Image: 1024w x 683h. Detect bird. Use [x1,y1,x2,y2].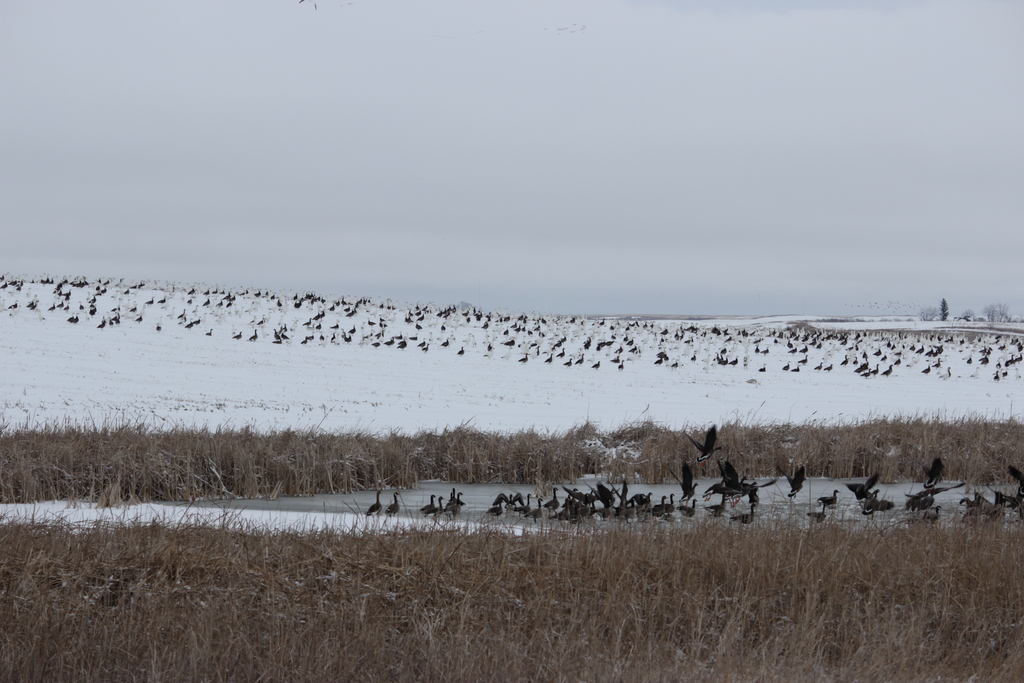
[685,422,724,464].
